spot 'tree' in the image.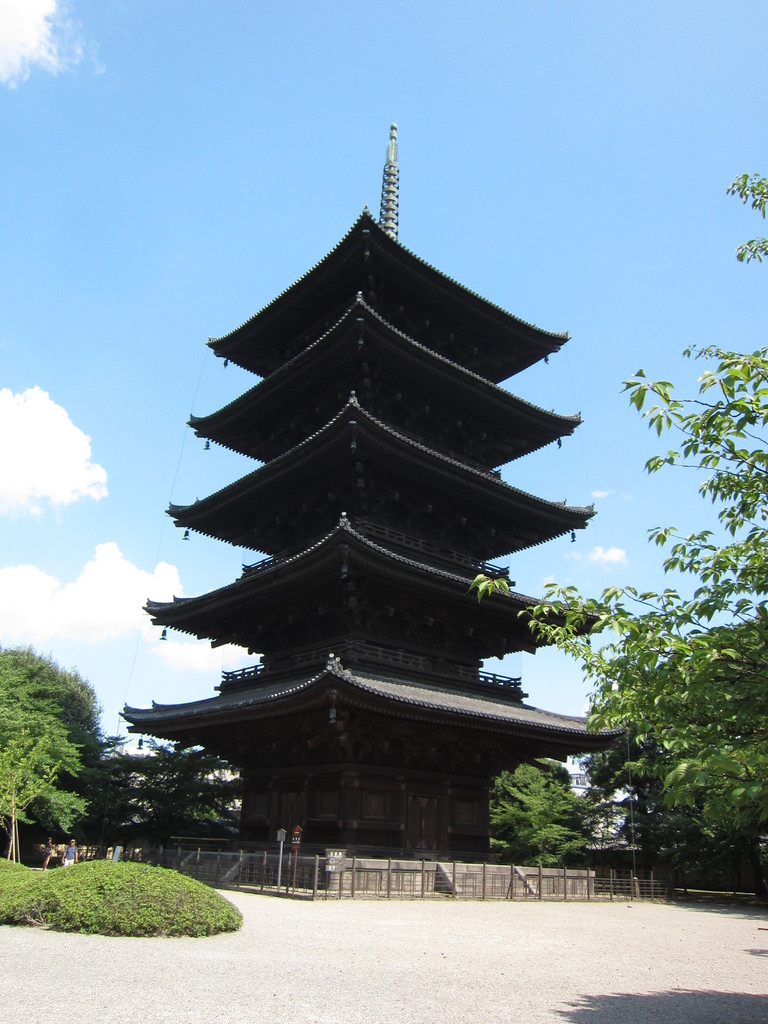
'tree' found at locate(472, 169, 767, 897).
